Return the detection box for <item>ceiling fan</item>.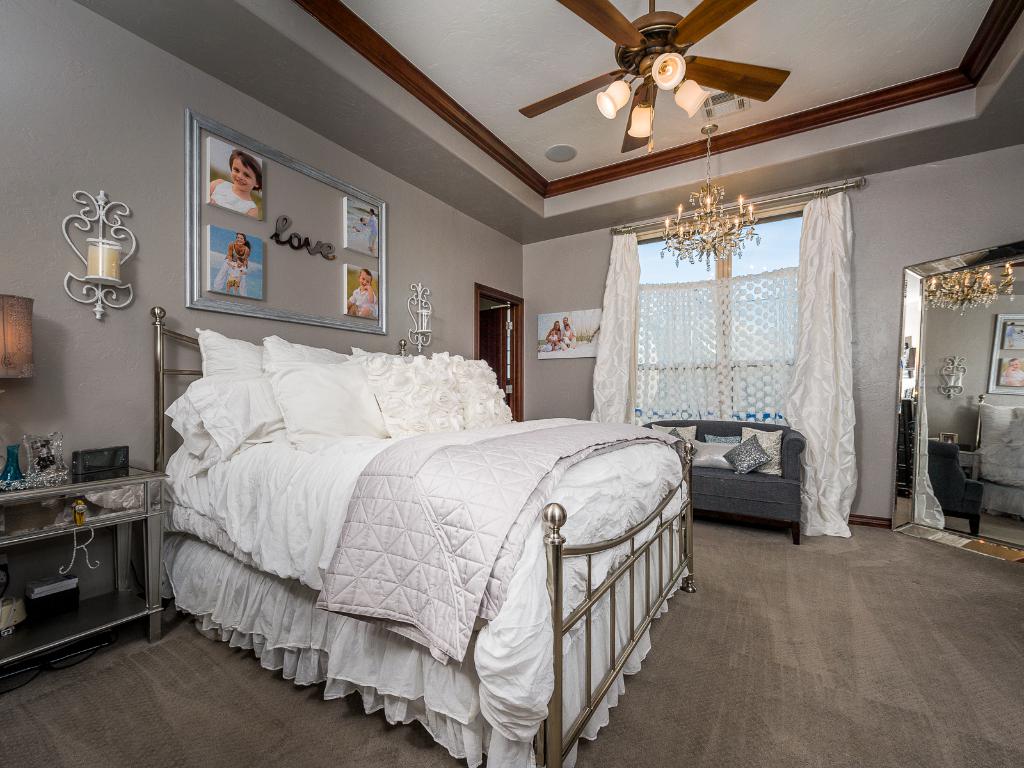
crop(516, 0, 792, 154).
